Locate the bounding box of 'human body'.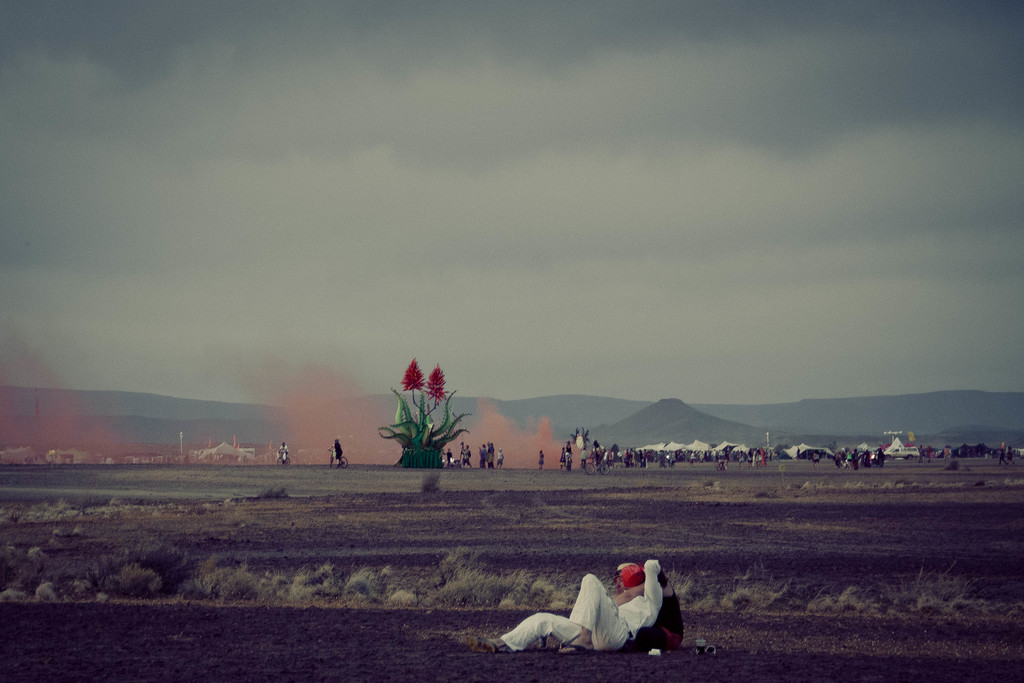
Bounding box: 492,450,503,465.
